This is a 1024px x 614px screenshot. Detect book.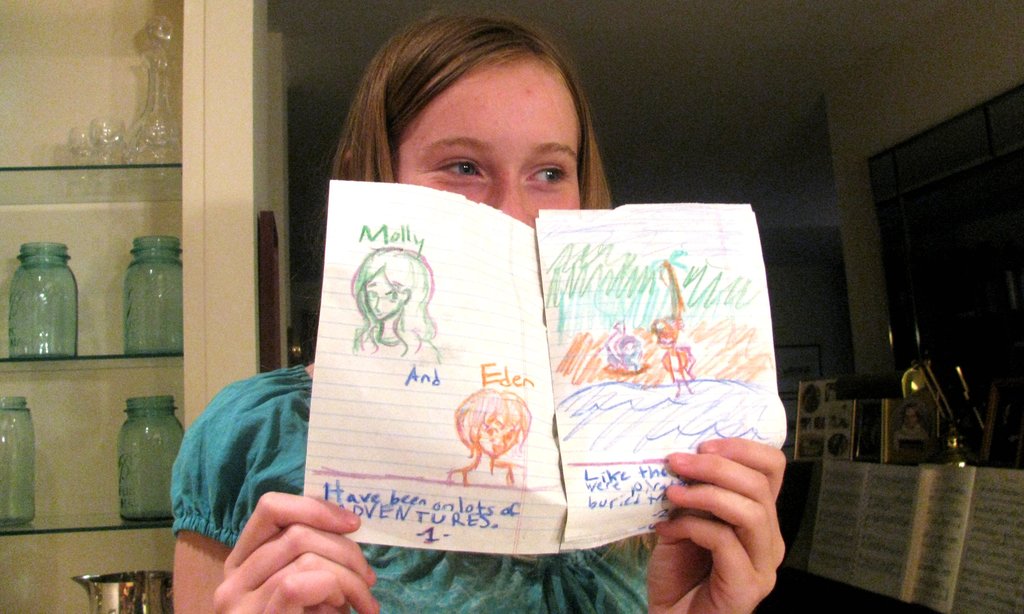
(822,459,937,605).
